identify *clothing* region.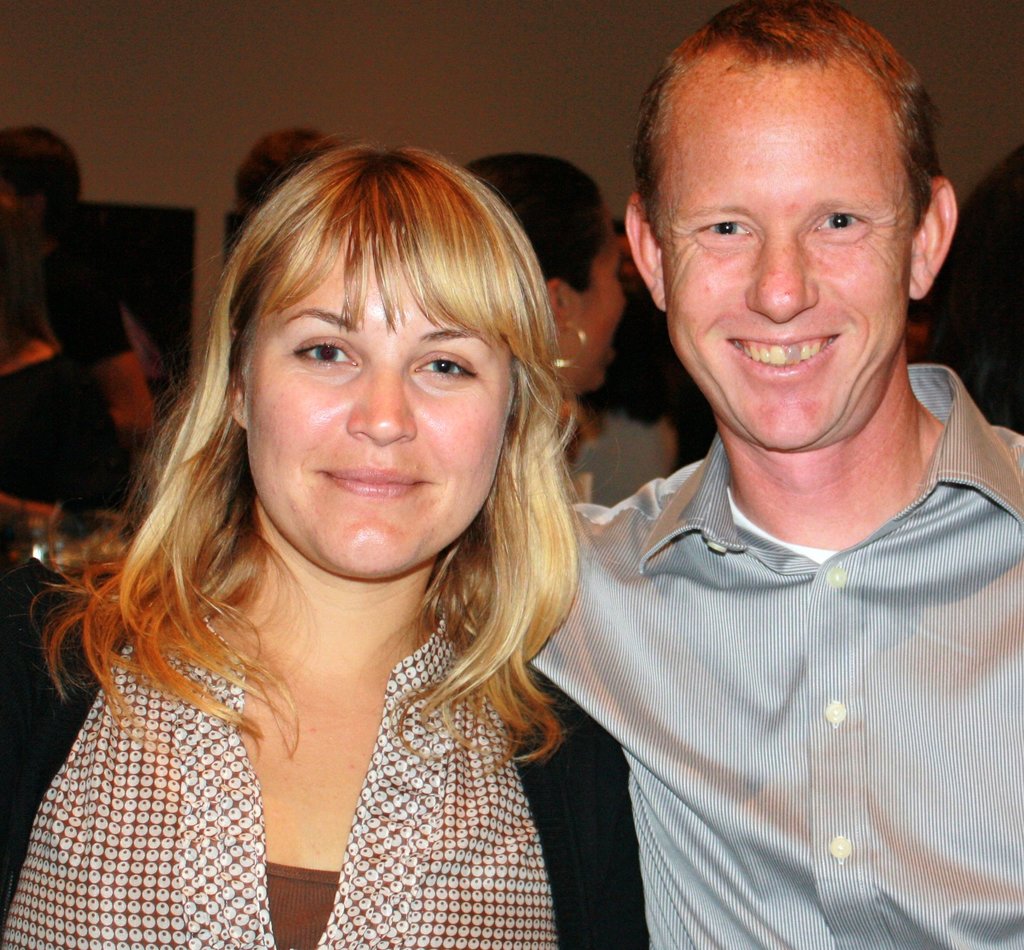
Region: 445, 360, 1023, 949.
